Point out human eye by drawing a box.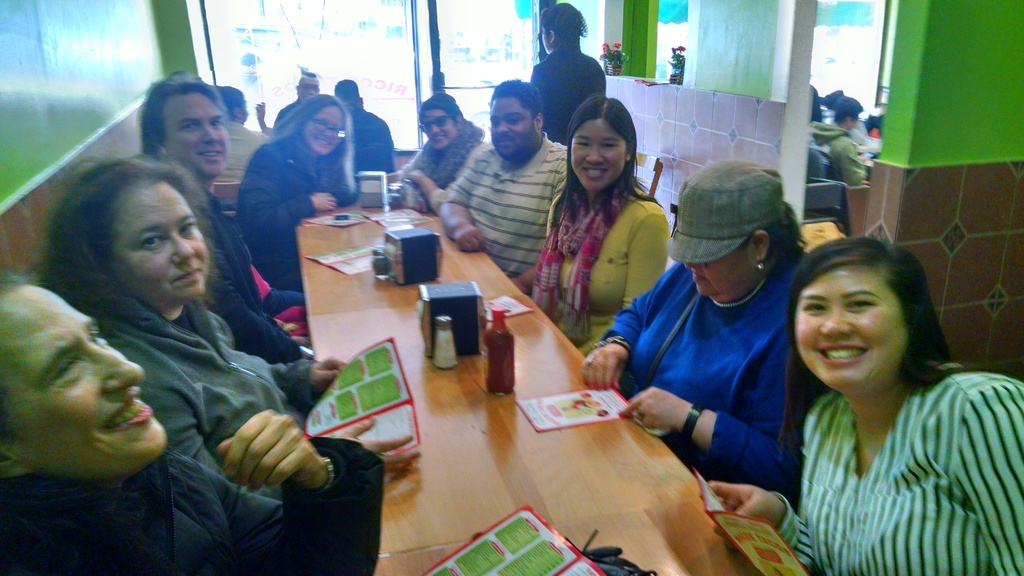
(left=803, top=300, right=830, bottom=314).
